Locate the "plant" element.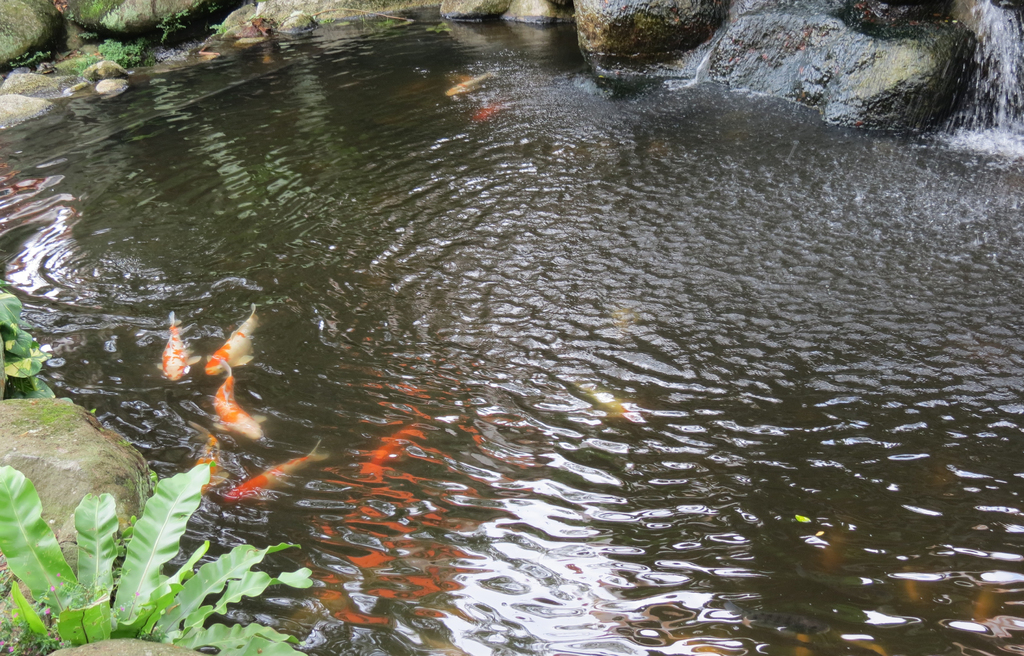
Element bbox: {"left": 1, "top": 461, "right": 314, "bottom": 655}.
